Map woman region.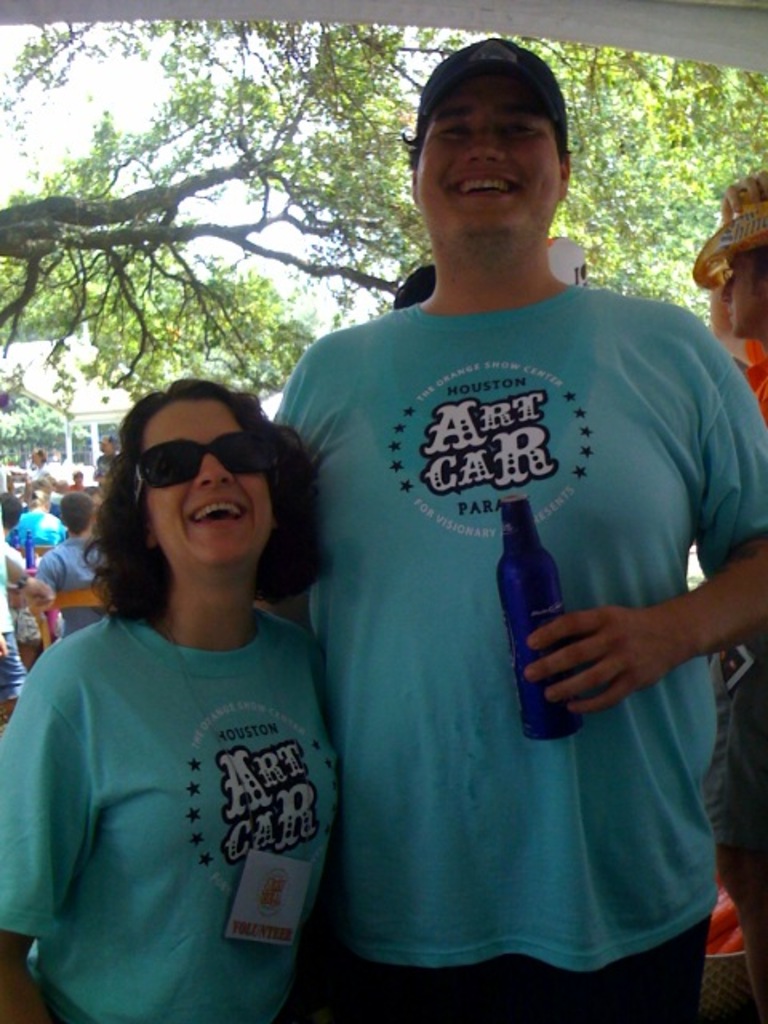
Mapped to detection(5, 474, 70, 555).
